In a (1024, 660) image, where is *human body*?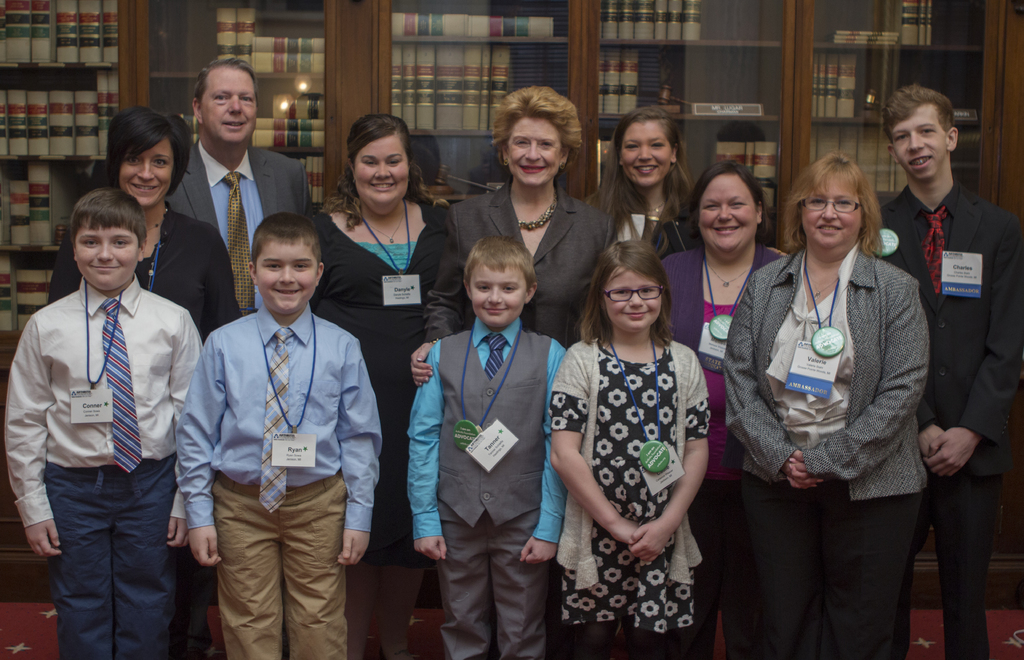
box(174, 212, 388, 659).
